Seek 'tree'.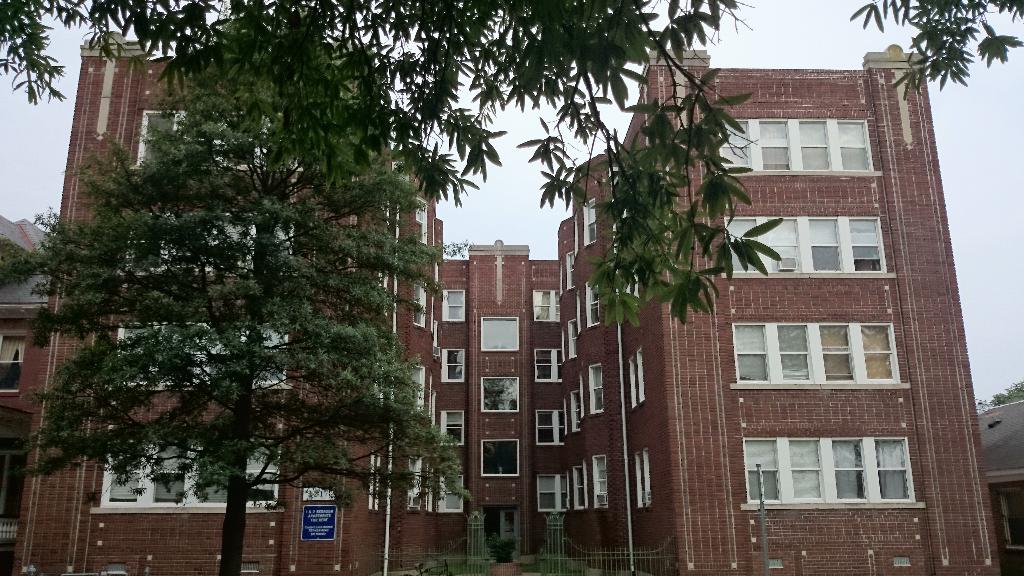
0,0,791,329.
